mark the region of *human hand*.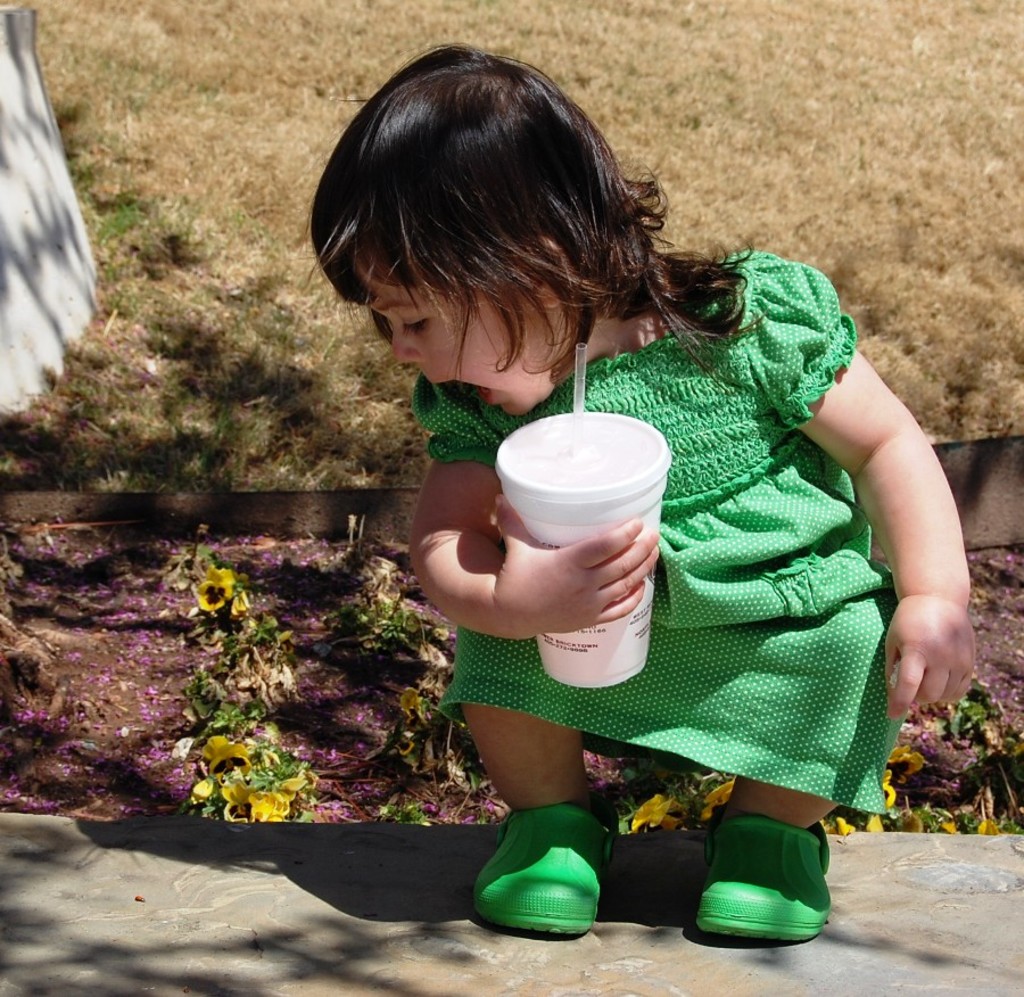
Region: l=493, t=492, r=663, b=641.
